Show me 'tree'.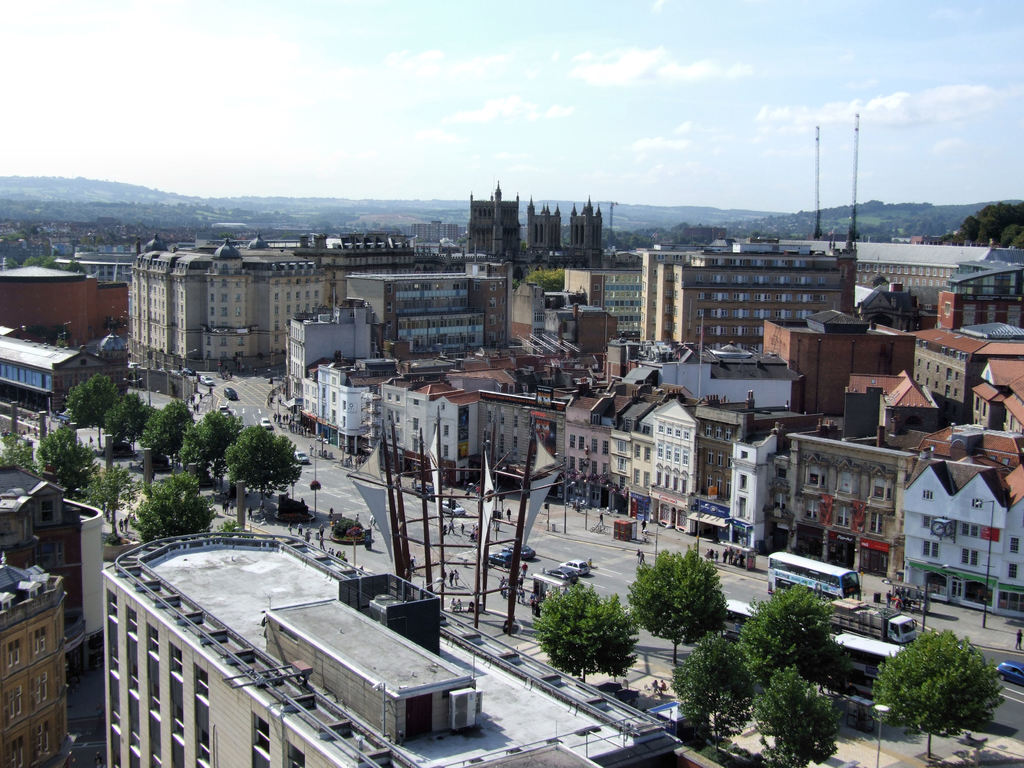
'tree' is here: select_region(19, 252, 38, 269).
